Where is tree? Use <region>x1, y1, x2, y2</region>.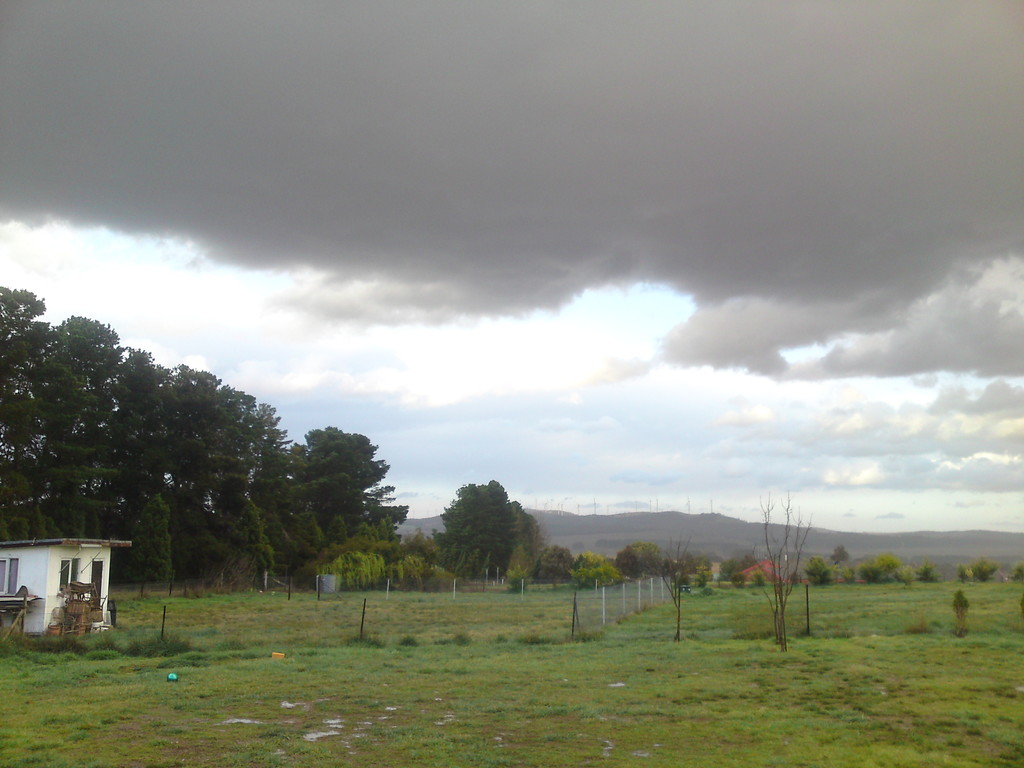
<region>106, 349, 214, 541</region>.
